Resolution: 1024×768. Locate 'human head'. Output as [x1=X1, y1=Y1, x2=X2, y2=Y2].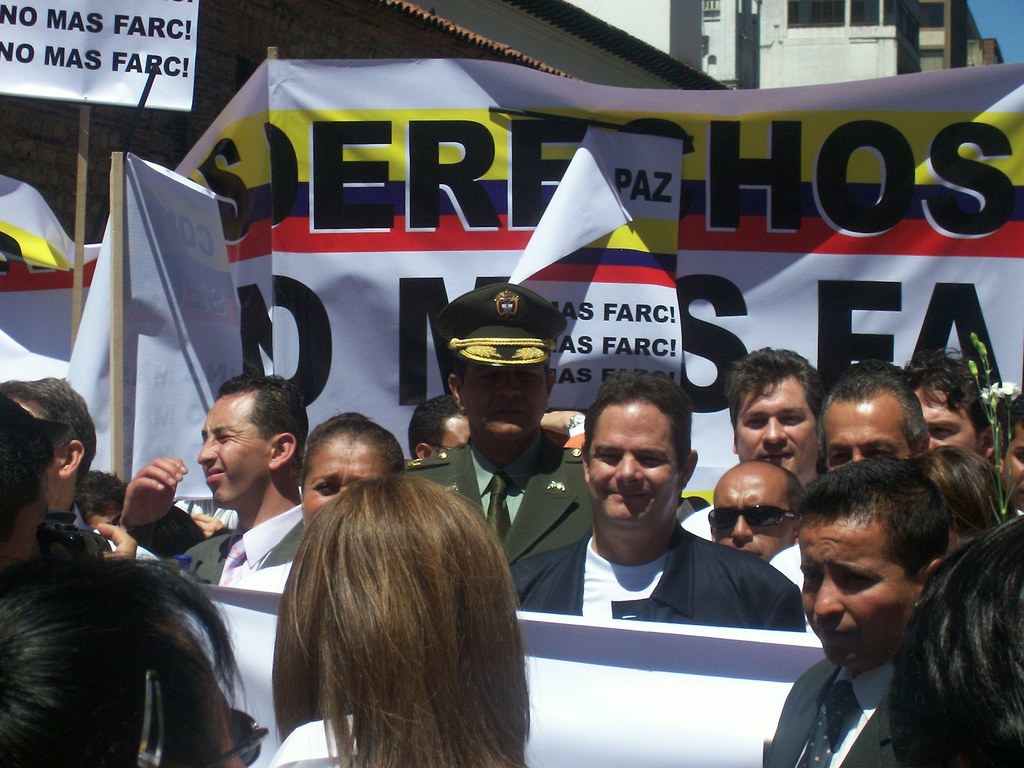
[x1=0, y1=397, x2=58, y2=564].
